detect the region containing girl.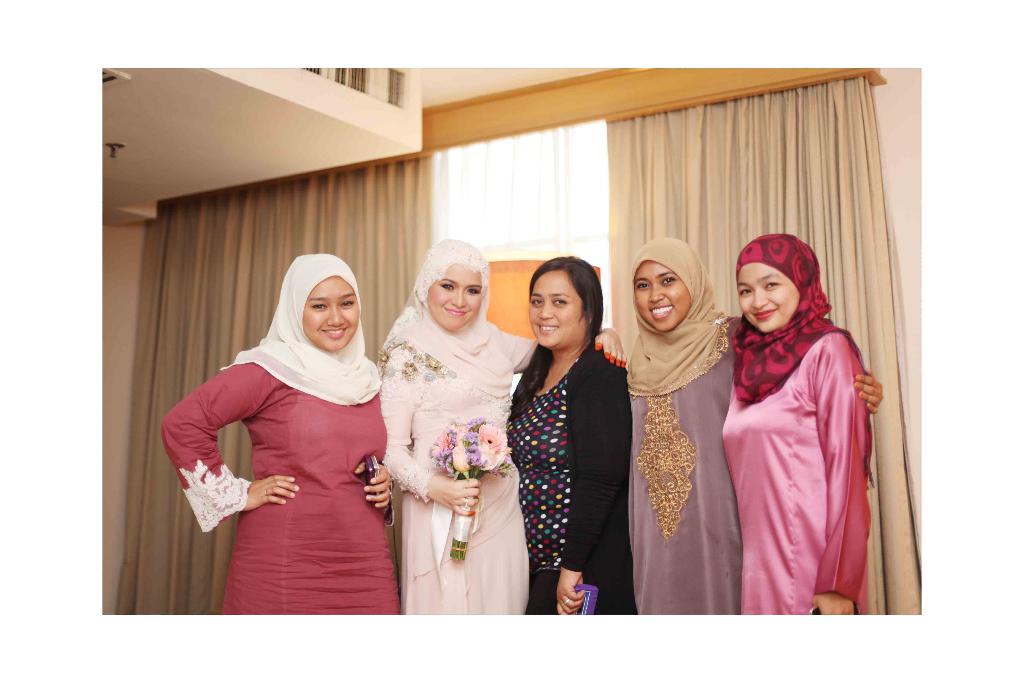
(159, 252, 394, 614).
